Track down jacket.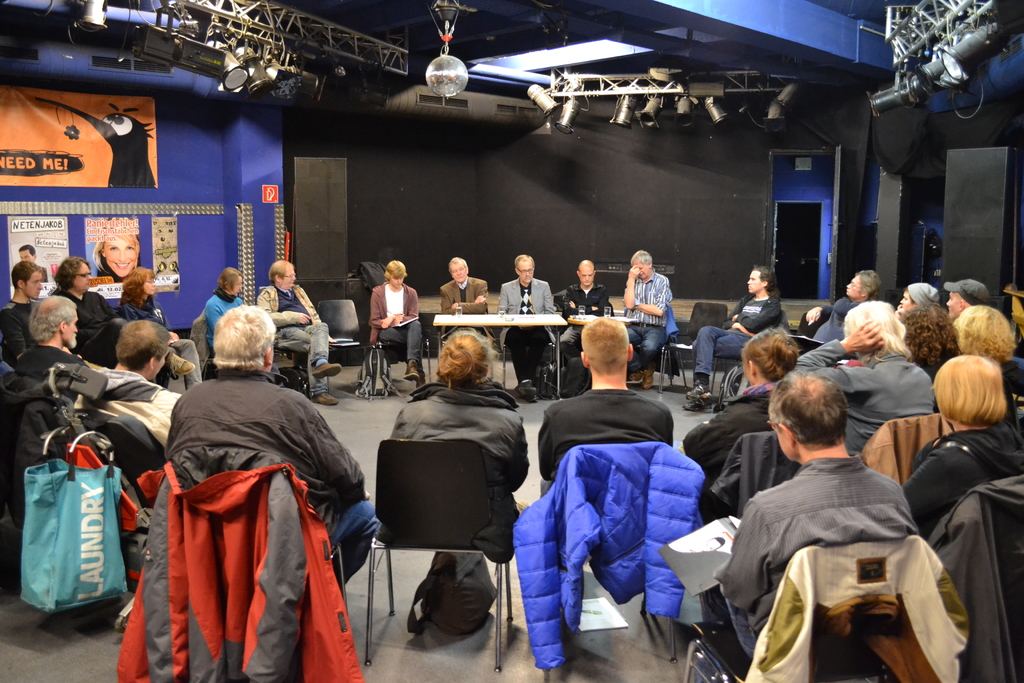
Tracked to x1=932 y1=476 x2=1023 y2=682.
